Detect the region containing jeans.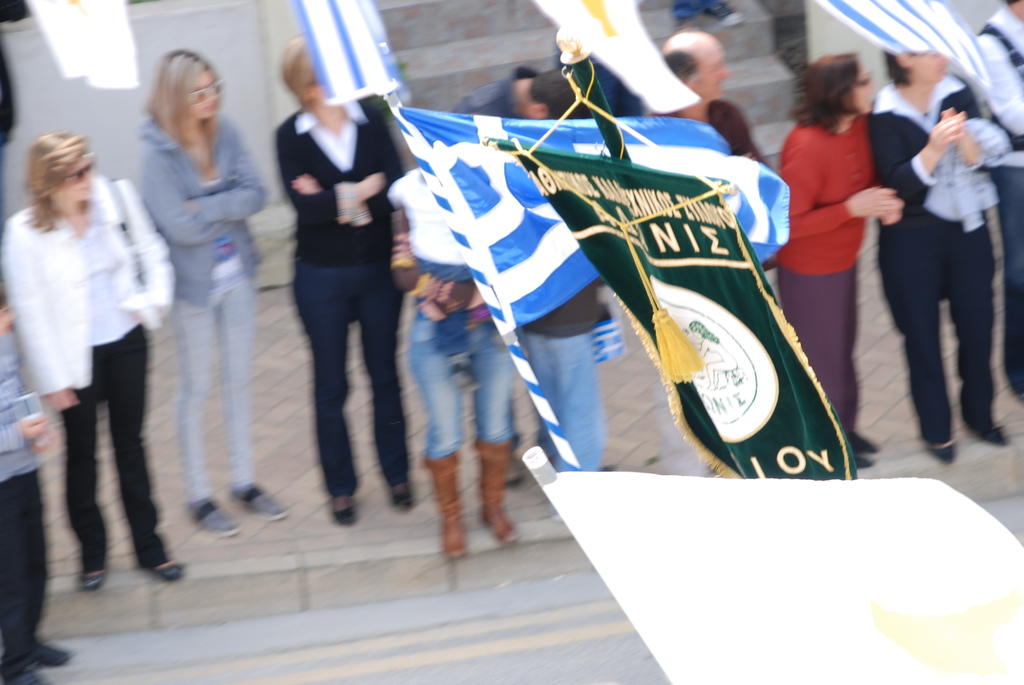
403 301 521 453.
